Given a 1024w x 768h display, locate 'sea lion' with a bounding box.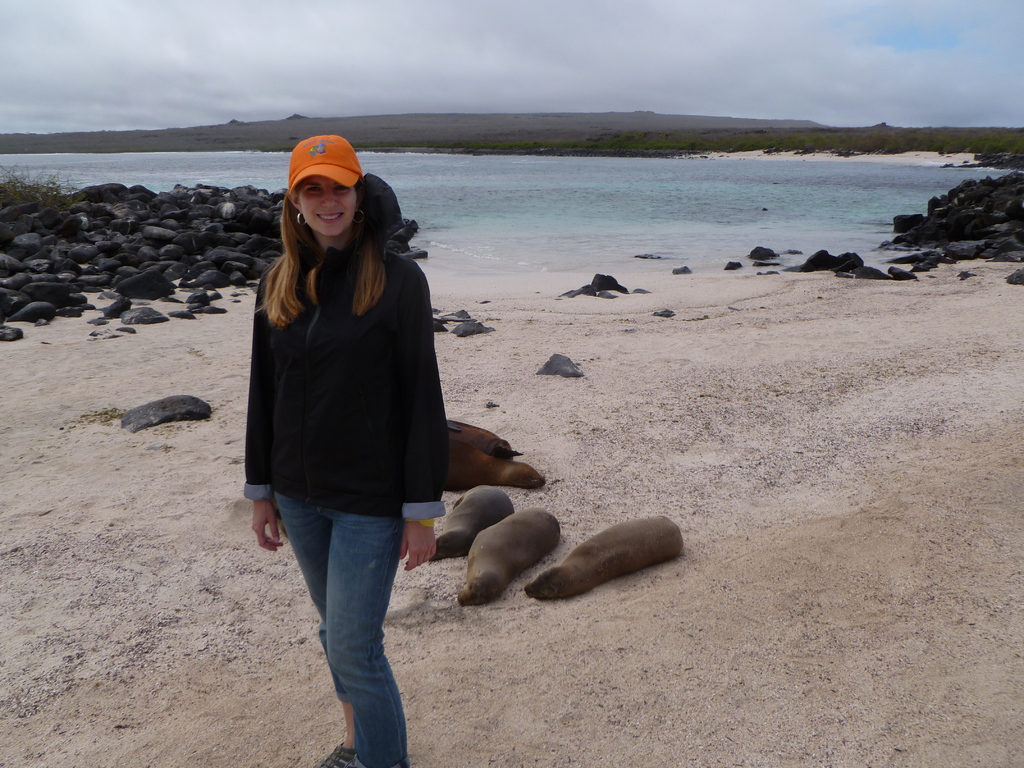
Located: crop(440, 417, 521, 463).
